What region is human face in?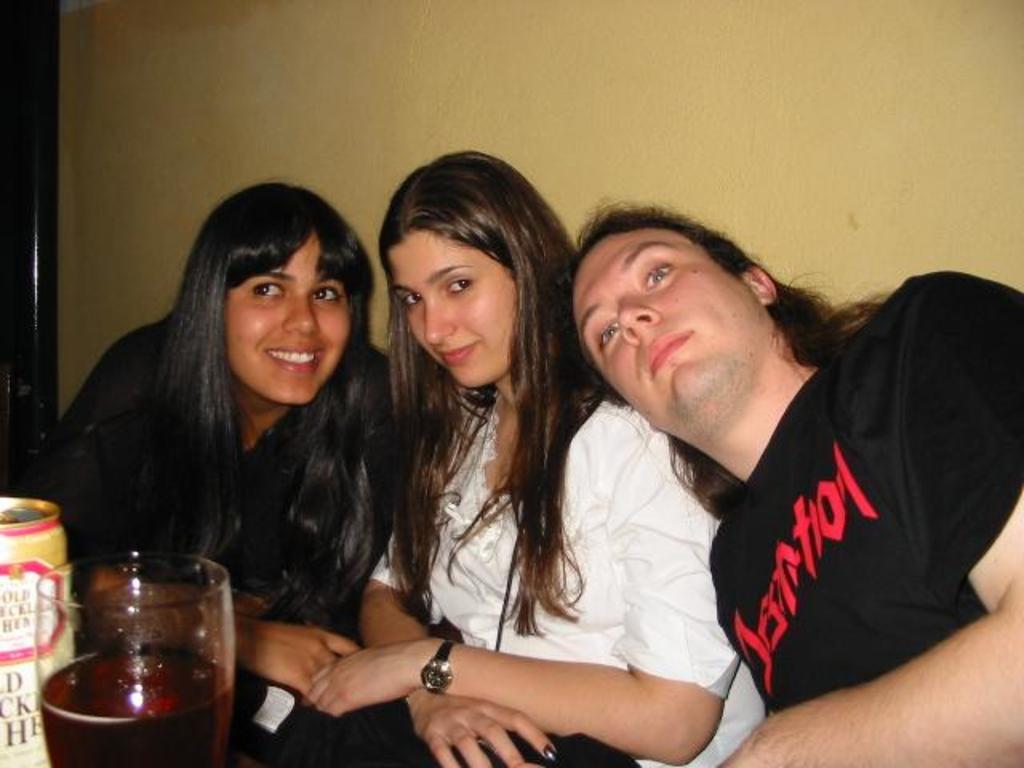
Rect(226, 245, 349, 406).
